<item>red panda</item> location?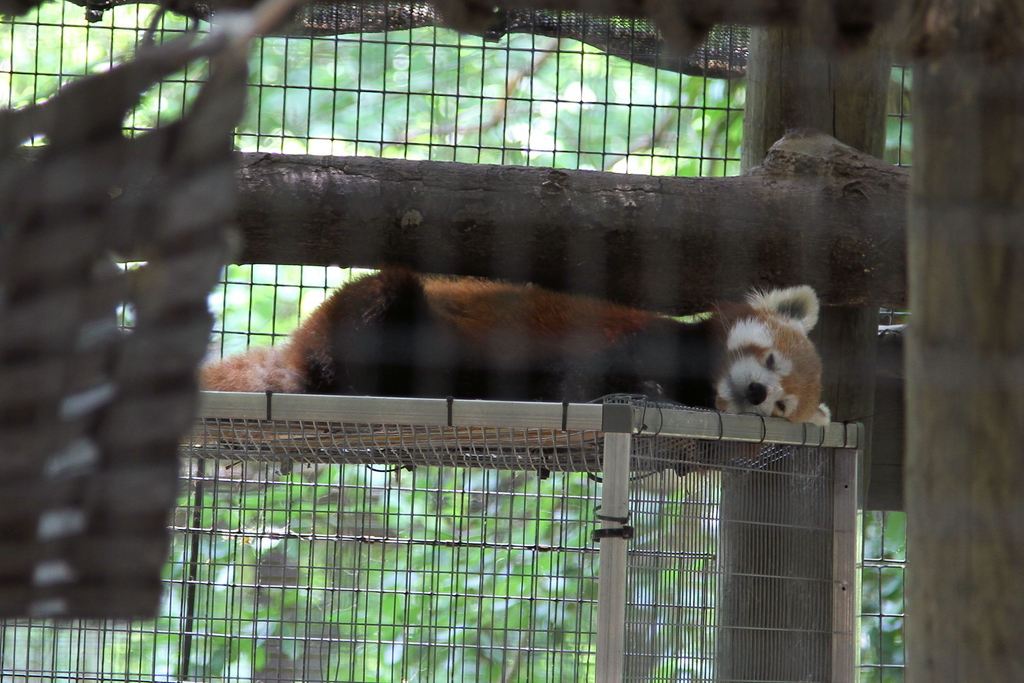
left=198, top=268, right=831, bottom=474
